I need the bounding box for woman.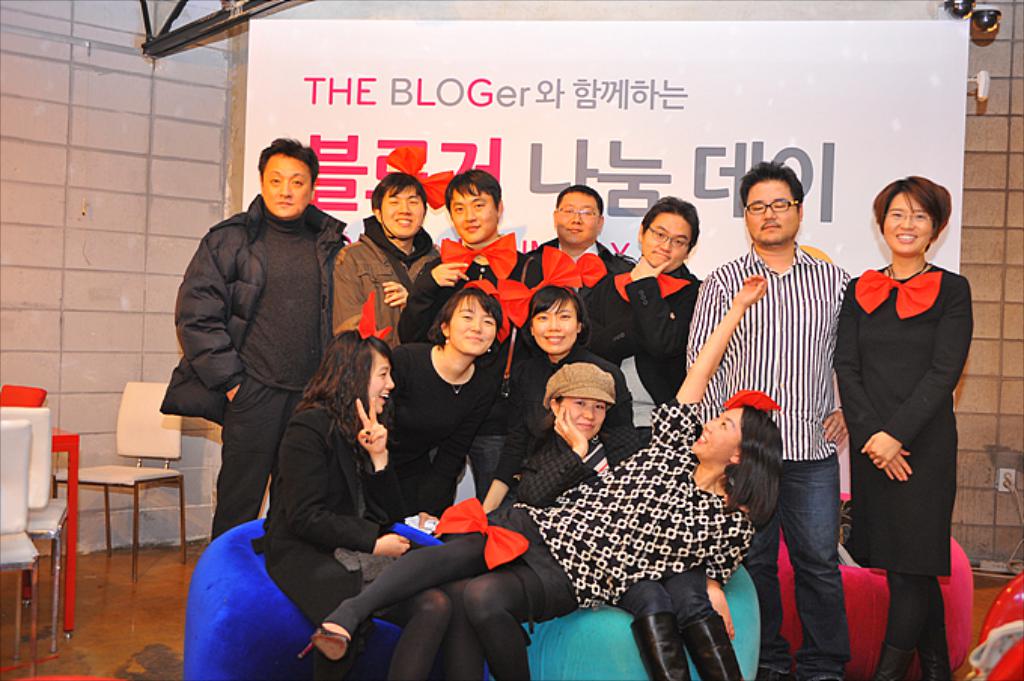
Here it is: BBox(846, 152, 980, 675).
